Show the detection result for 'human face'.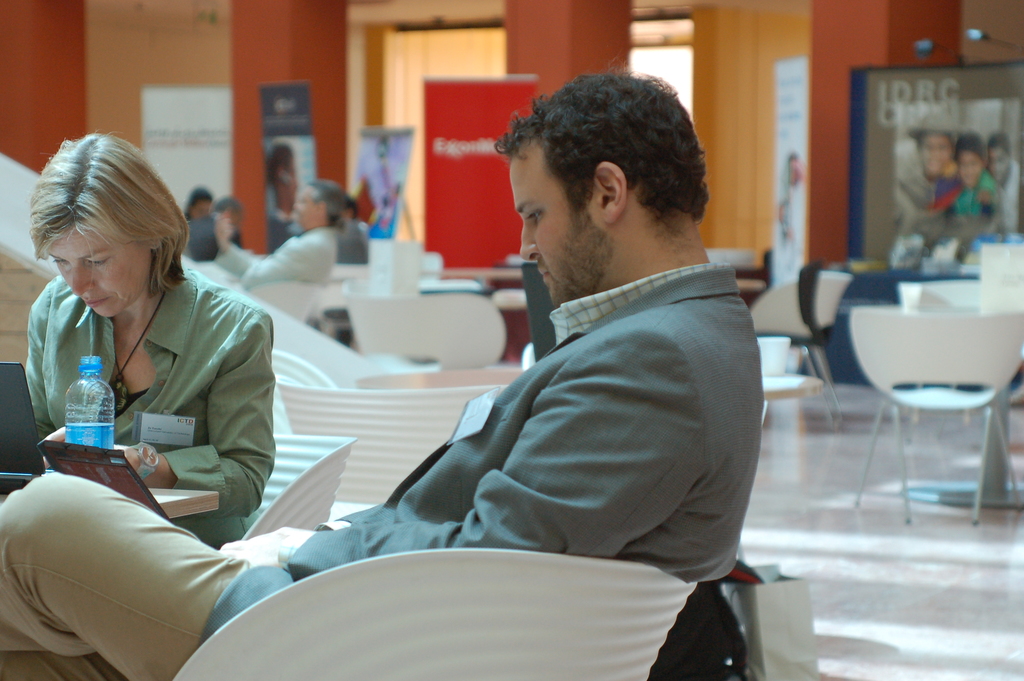
989 146 1011 183.
